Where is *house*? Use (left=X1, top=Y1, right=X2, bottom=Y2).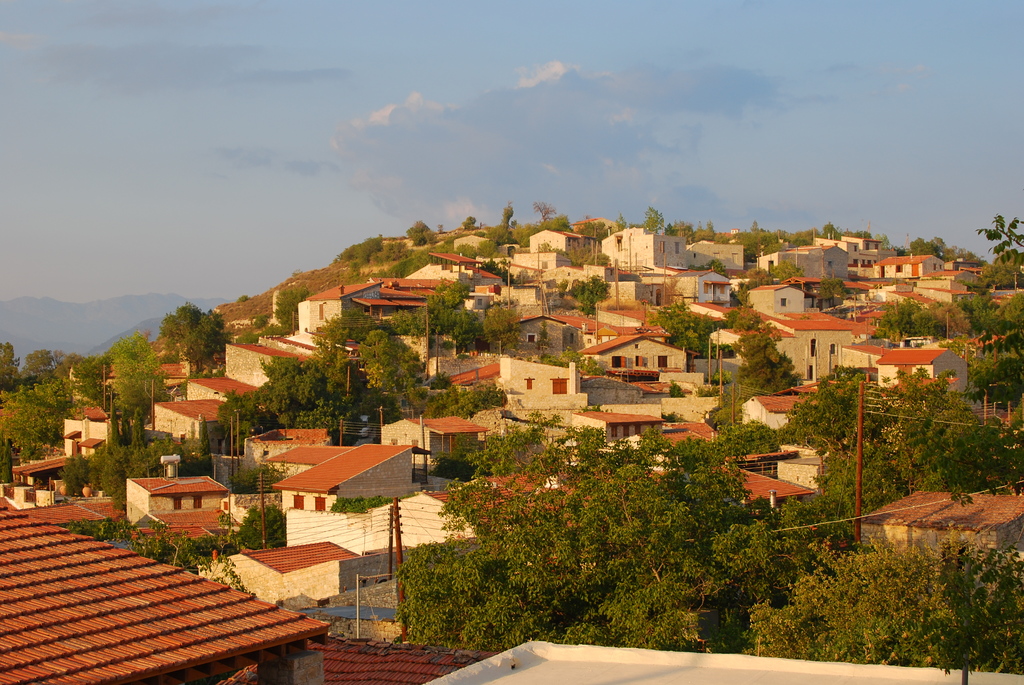
(left=289, top=276, right=380, bottom=326).
